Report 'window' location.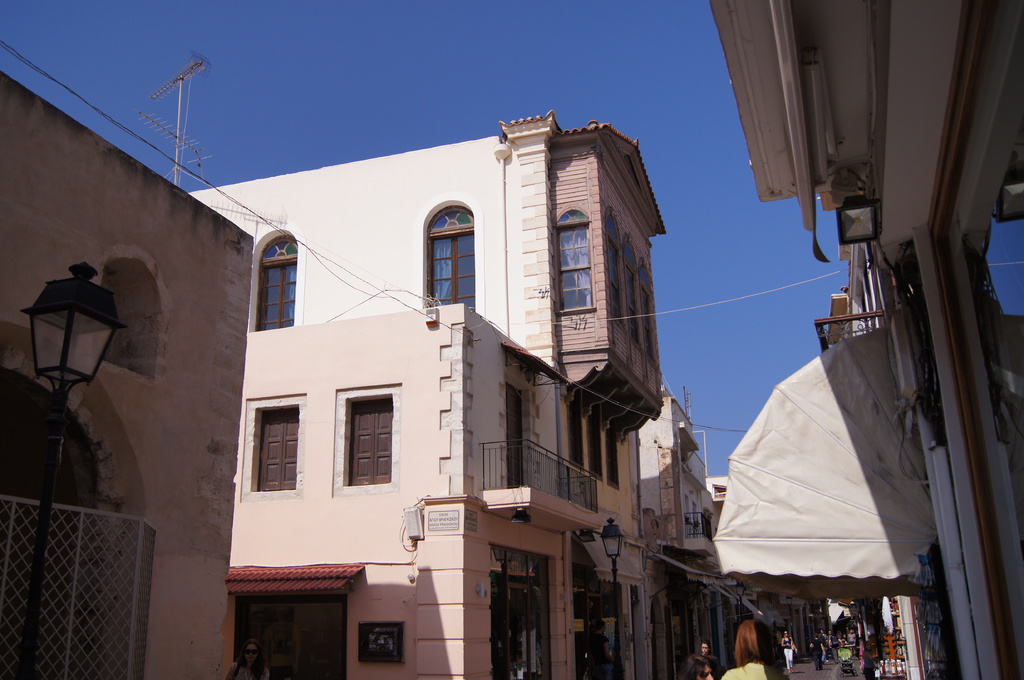
Report: {"left": 556, "top": 209, "right": 594, "bottom": 316}.
